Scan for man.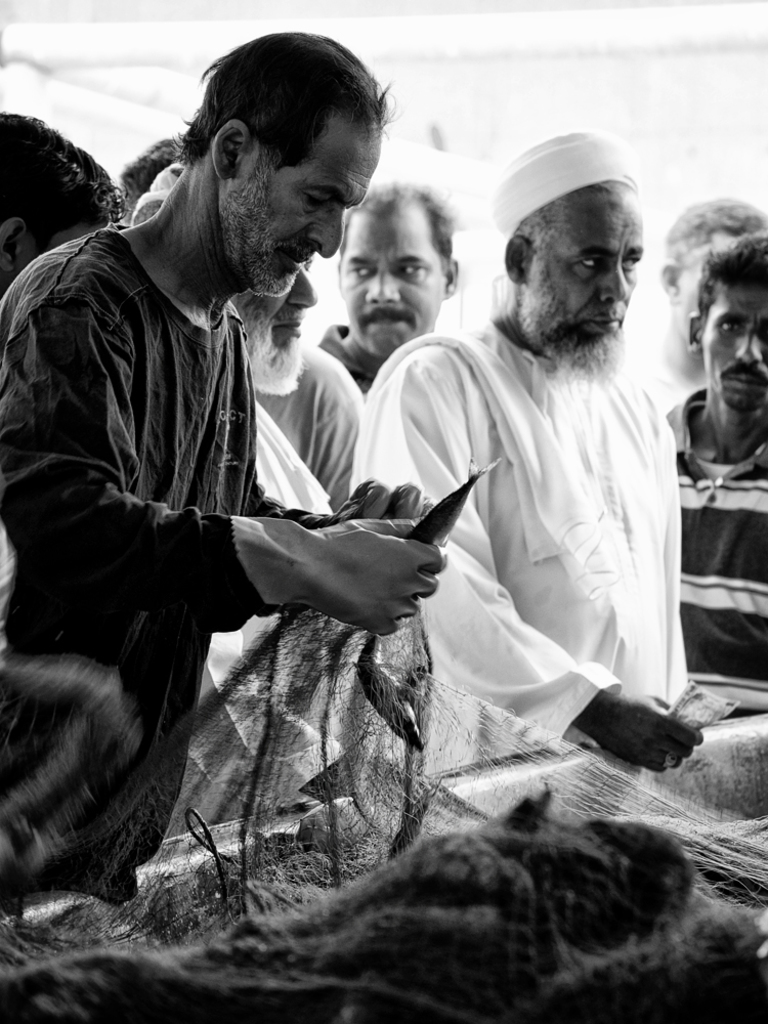
Scan result: crop(0, 16, 466, 897).
